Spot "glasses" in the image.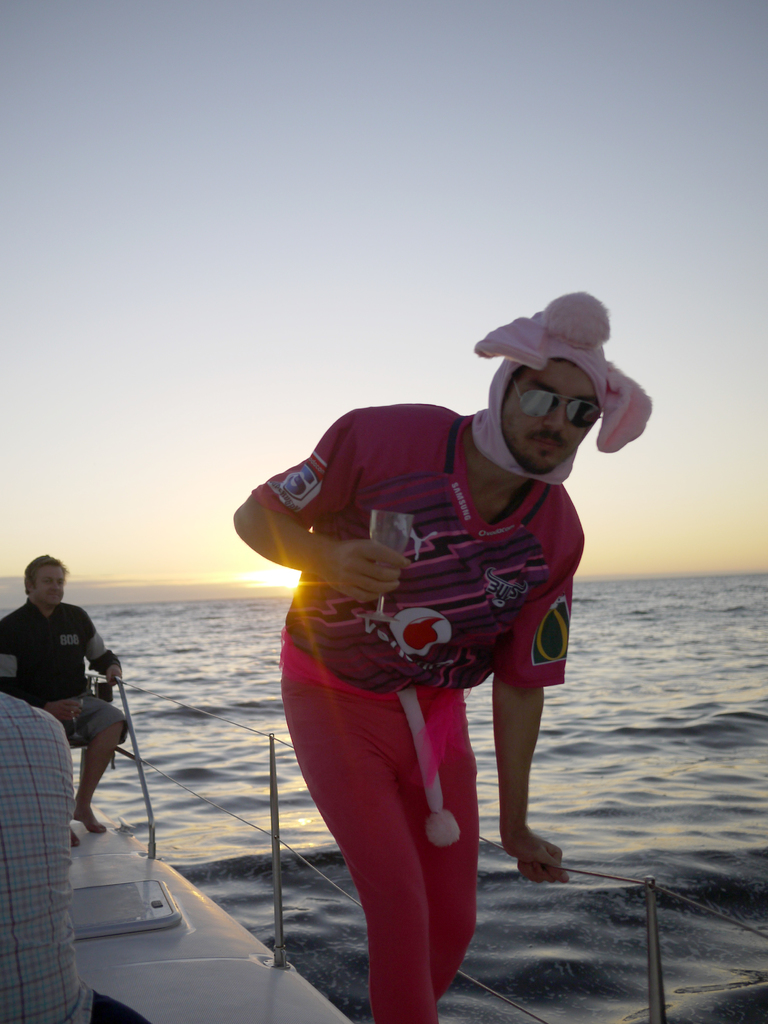
"glasses" found at rect(509, 380, 601, 430).
